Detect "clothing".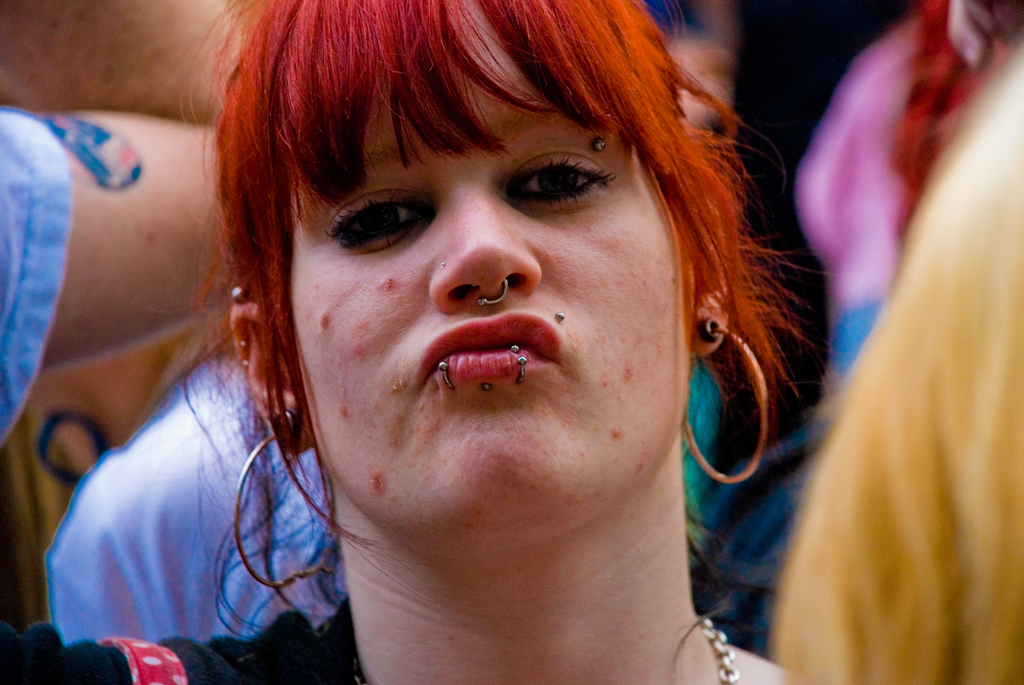
Detected at l=40, t=354, r=351, b=634.
